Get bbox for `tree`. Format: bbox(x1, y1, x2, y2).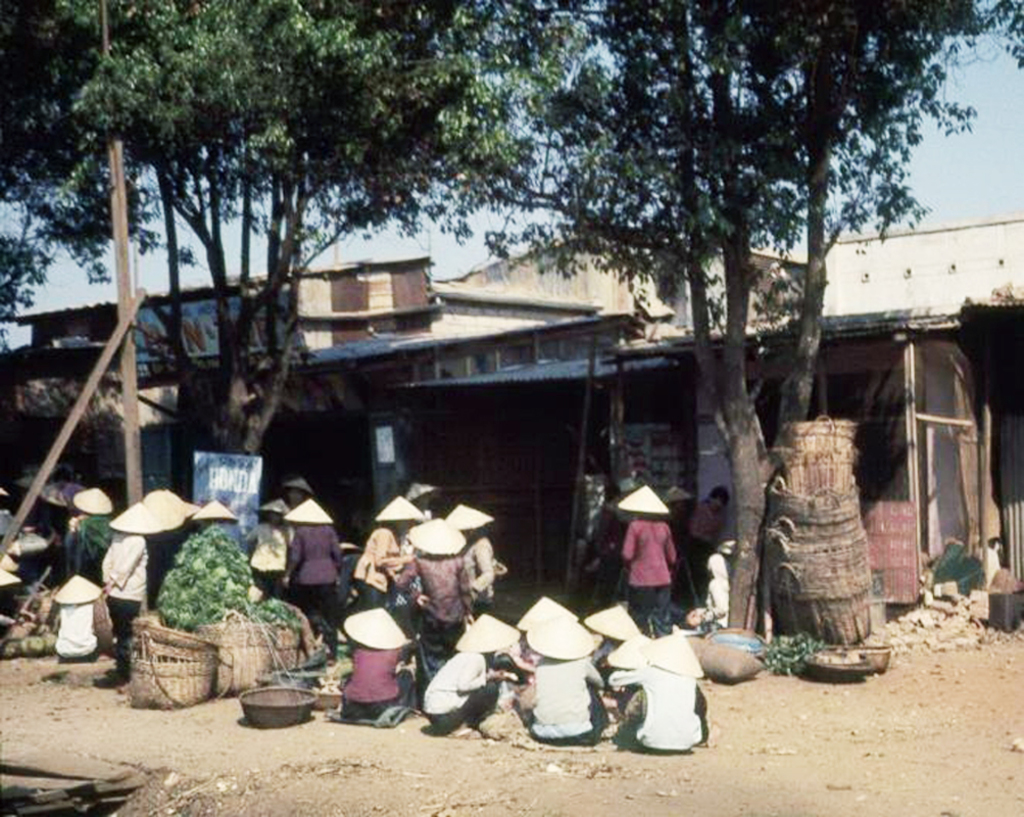
bbox(505, 0, 993, 634).
